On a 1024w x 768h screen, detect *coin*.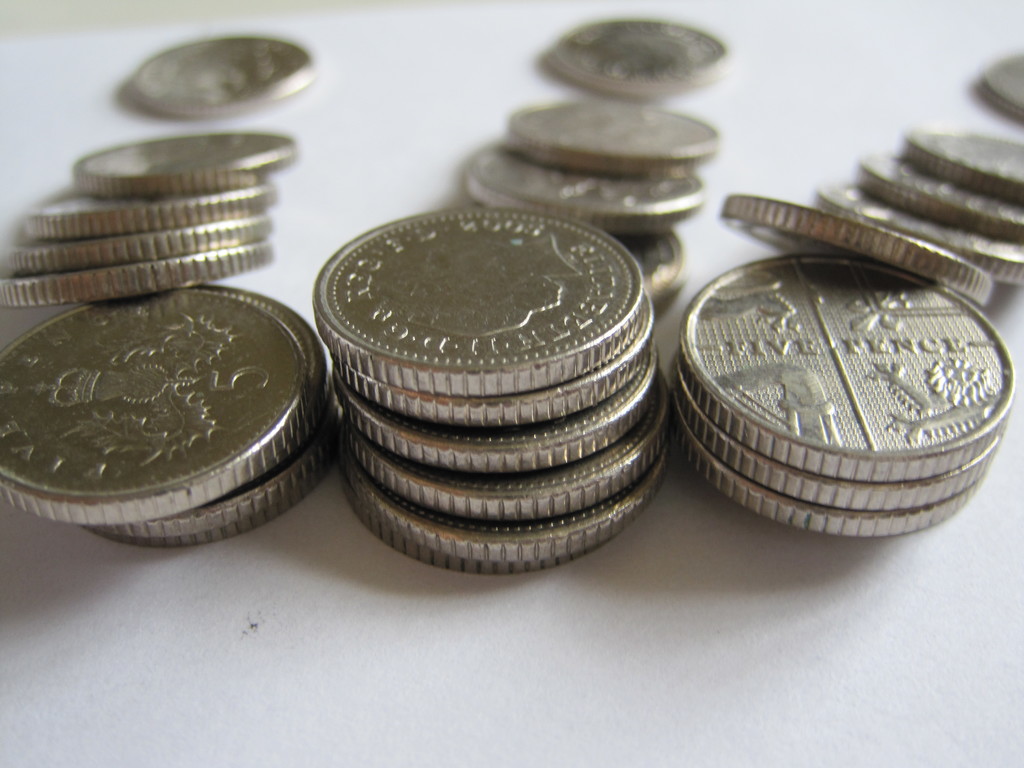
<bbox>711, 185, 996, 311</bbox>.
